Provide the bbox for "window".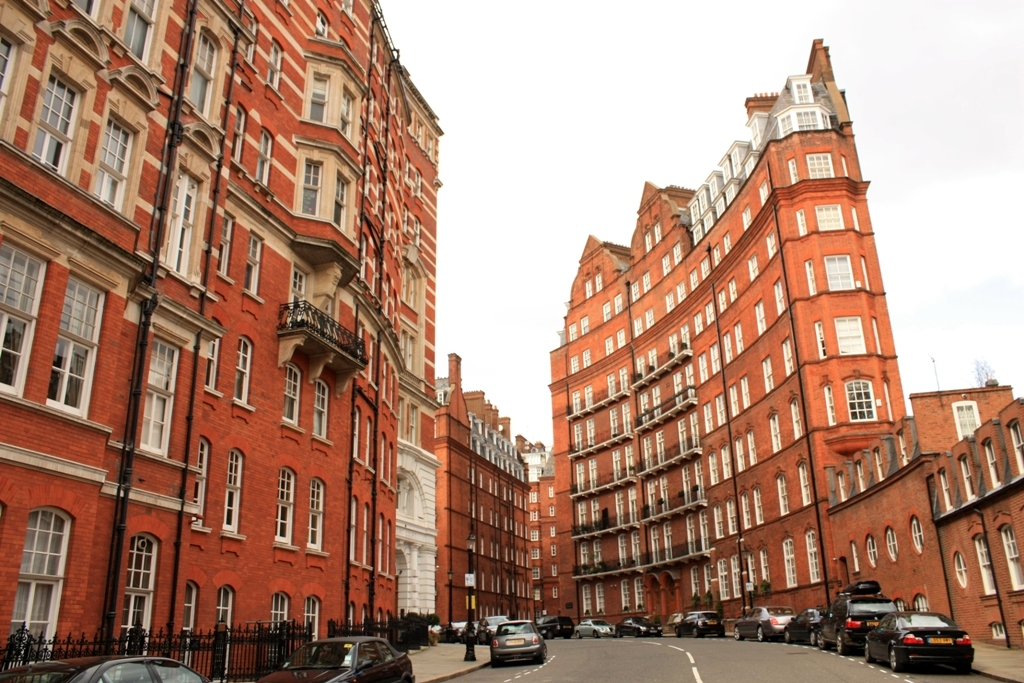
<box>341,85,351,131</box>.
